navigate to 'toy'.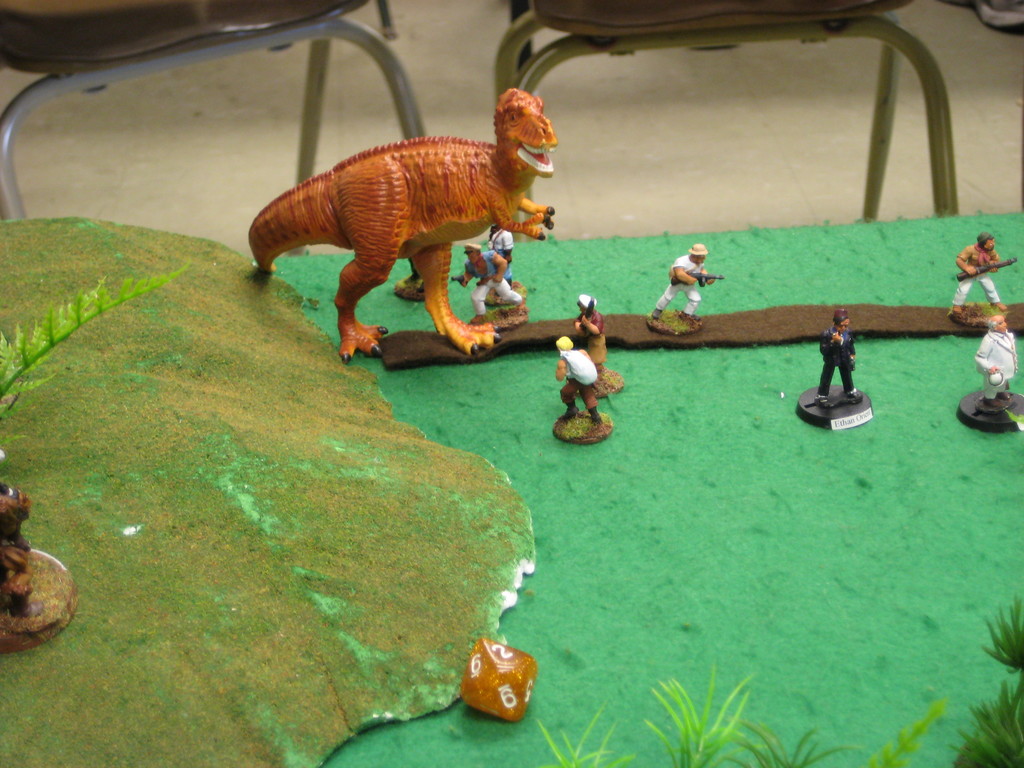
Navigation target: region(0, 479, 79, 655).
